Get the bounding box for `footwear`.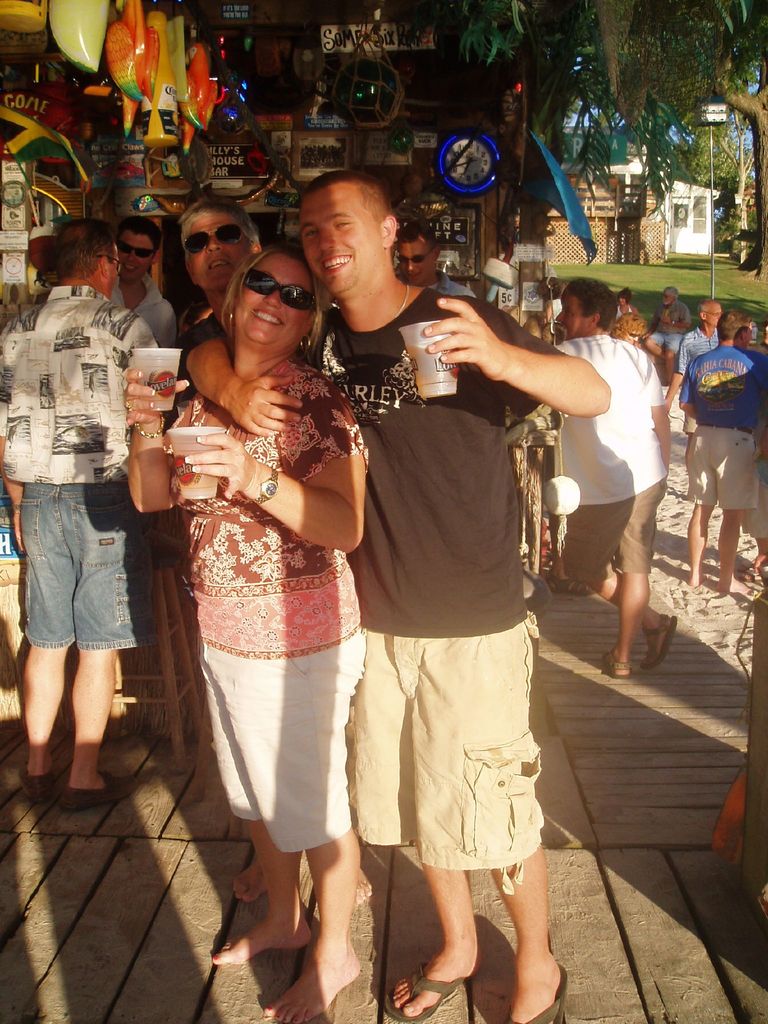
<region>548, 577, 592, 594</region>.
